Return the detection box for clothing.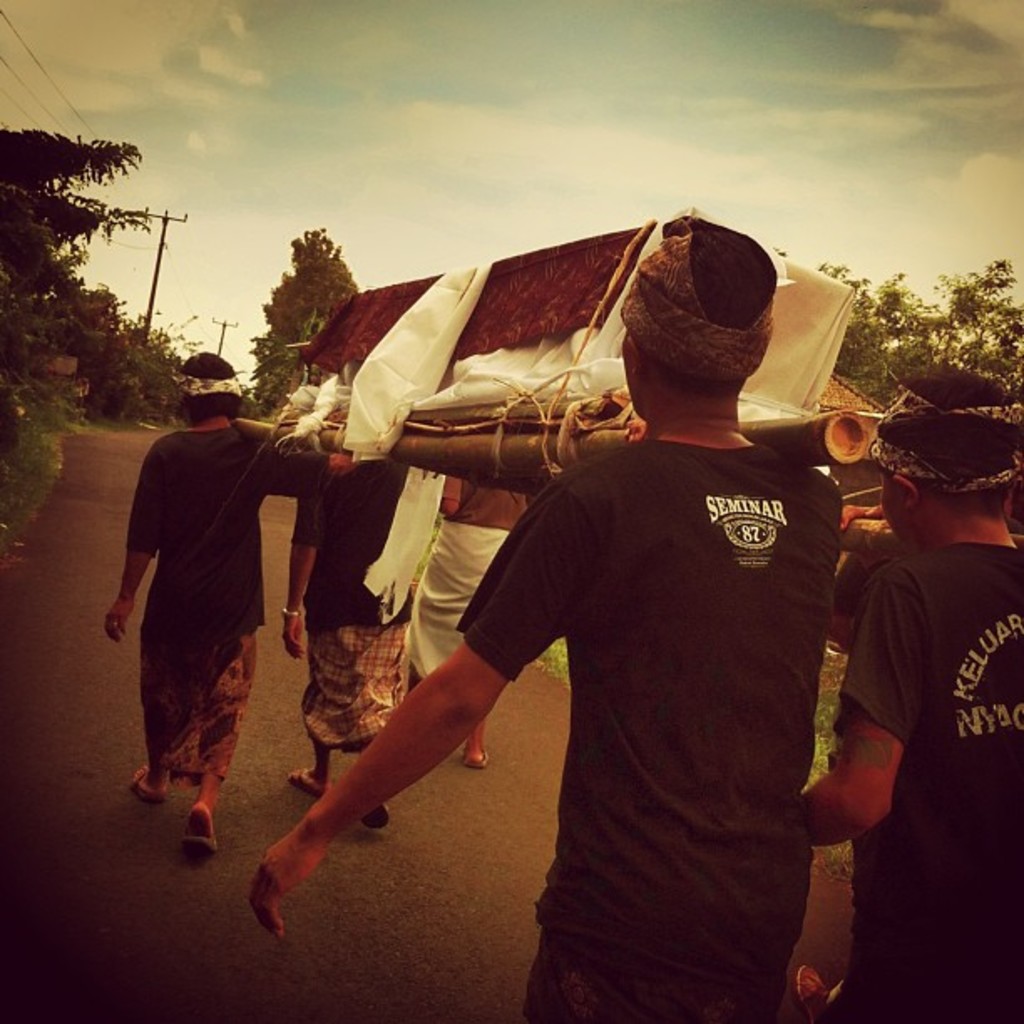
832/539/1022/1022.
